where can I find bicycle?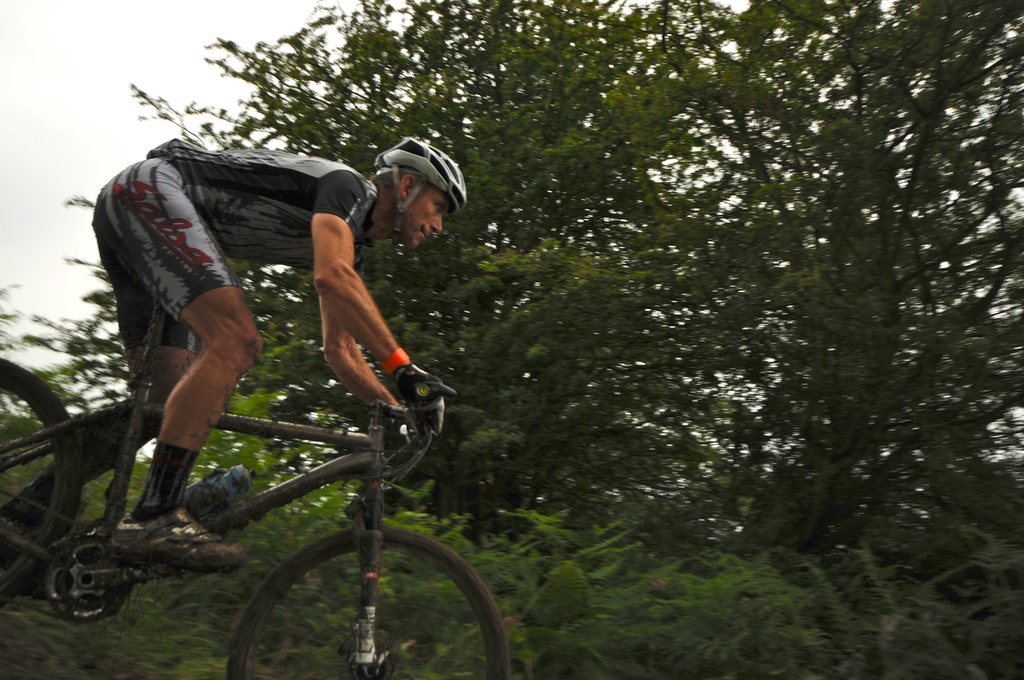
You can find it at x1=25 y1=346 x2=535 y2=675.
